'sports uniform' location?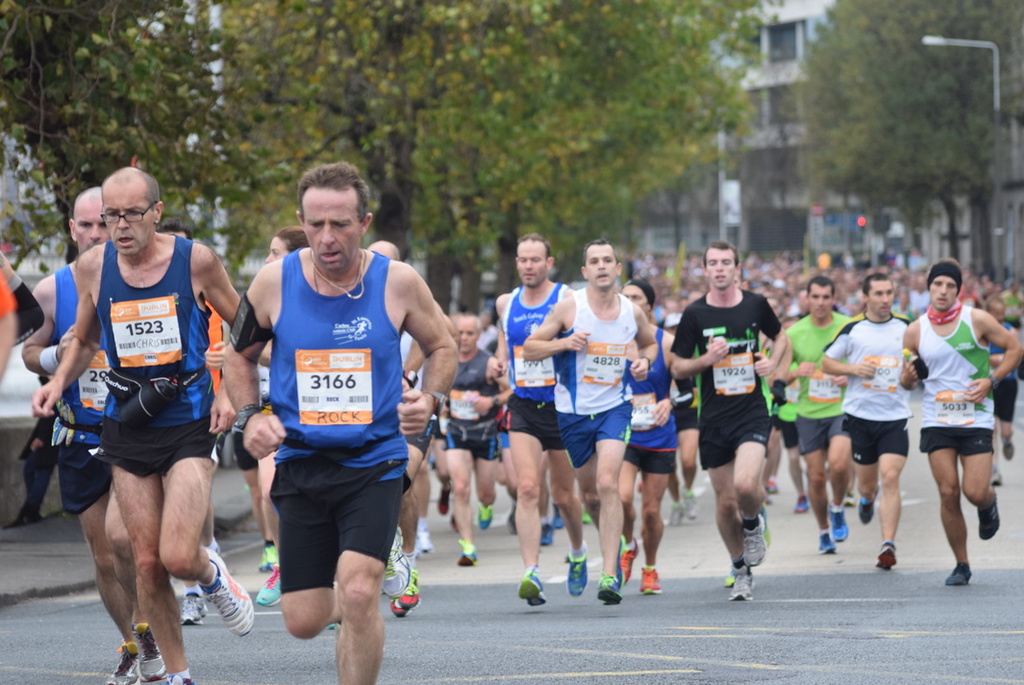
[x1=226, y1=178, x2=434, y2=668]
